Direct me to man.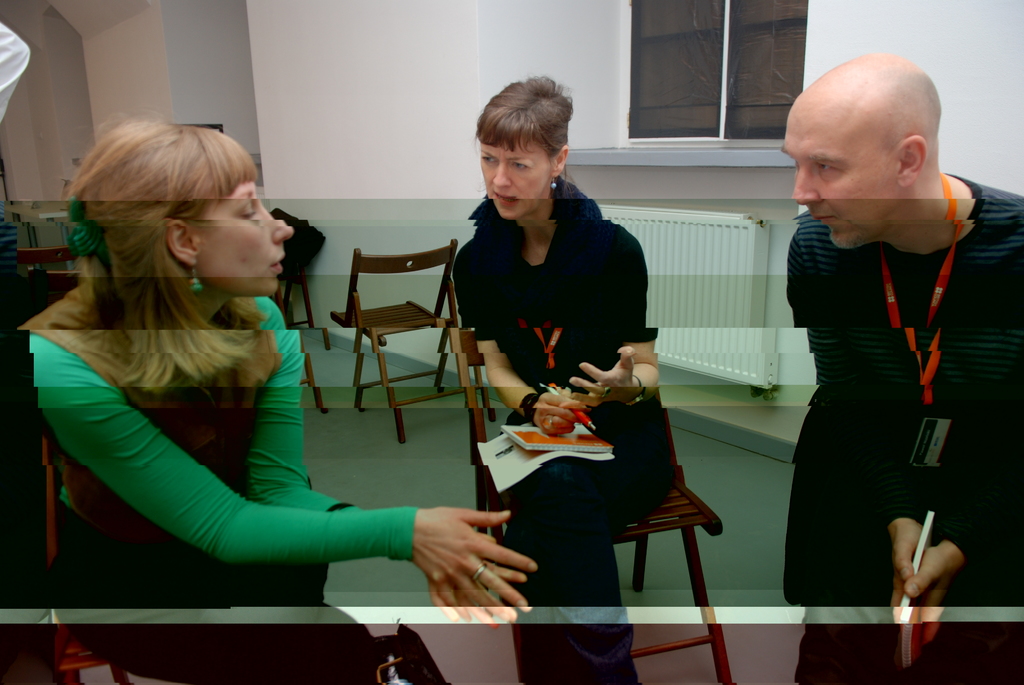
Direction: 755, 65, 1012, 634.
